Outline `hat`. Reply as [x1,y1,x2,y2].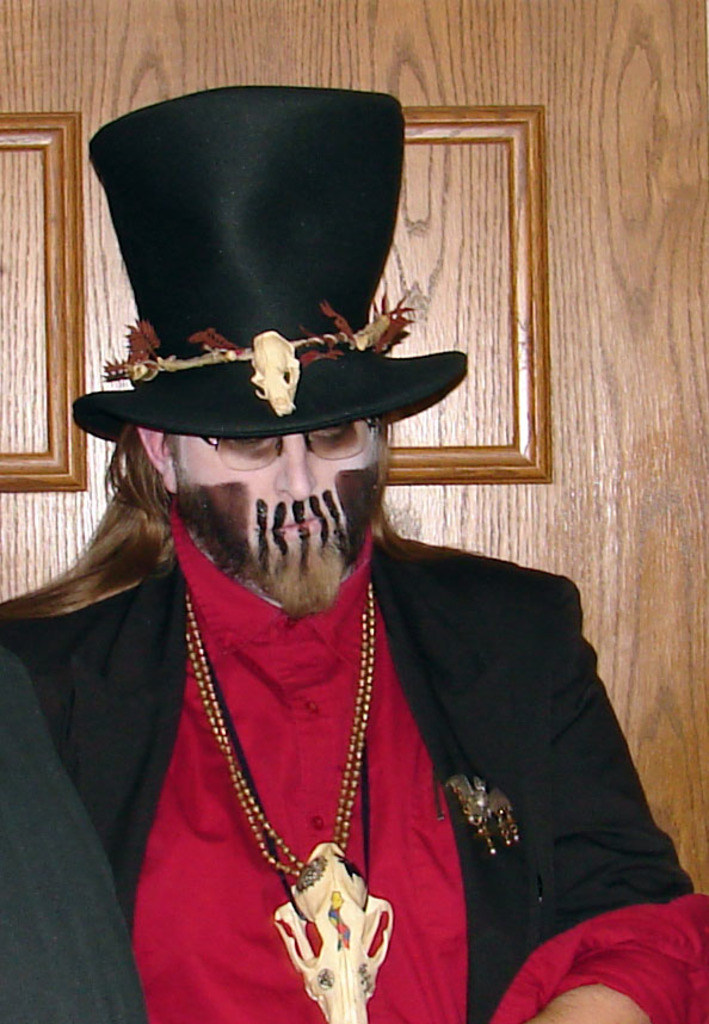
[66,84,473,448].
